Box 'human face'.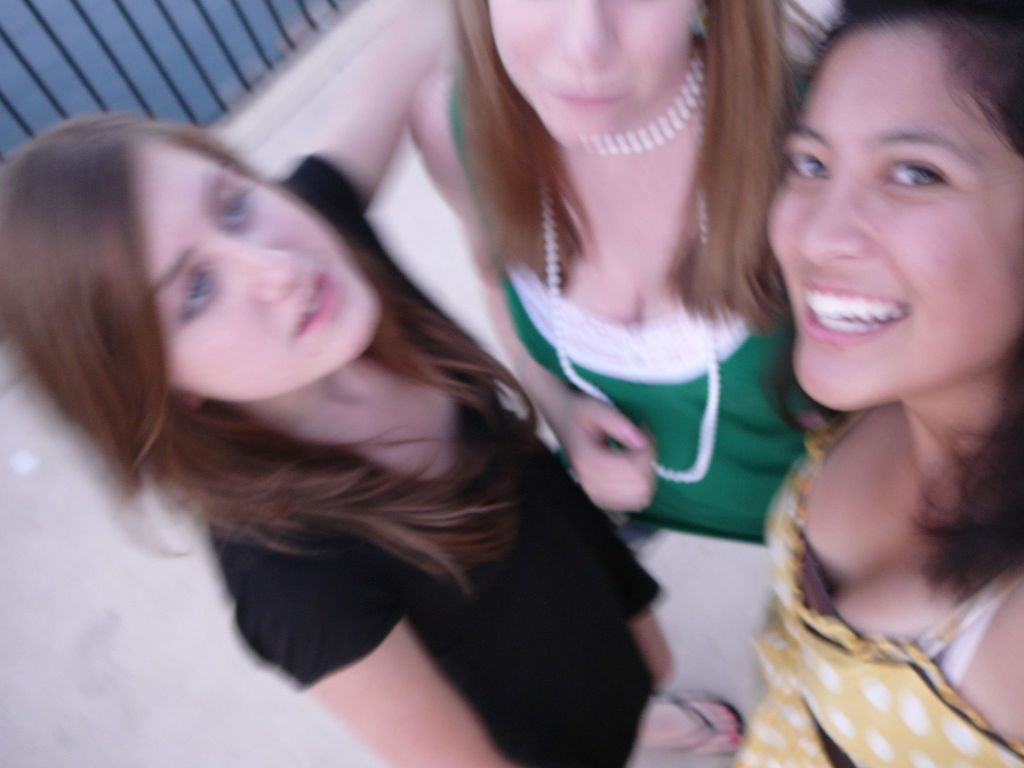
Rect(487, 0, 699, 148).
